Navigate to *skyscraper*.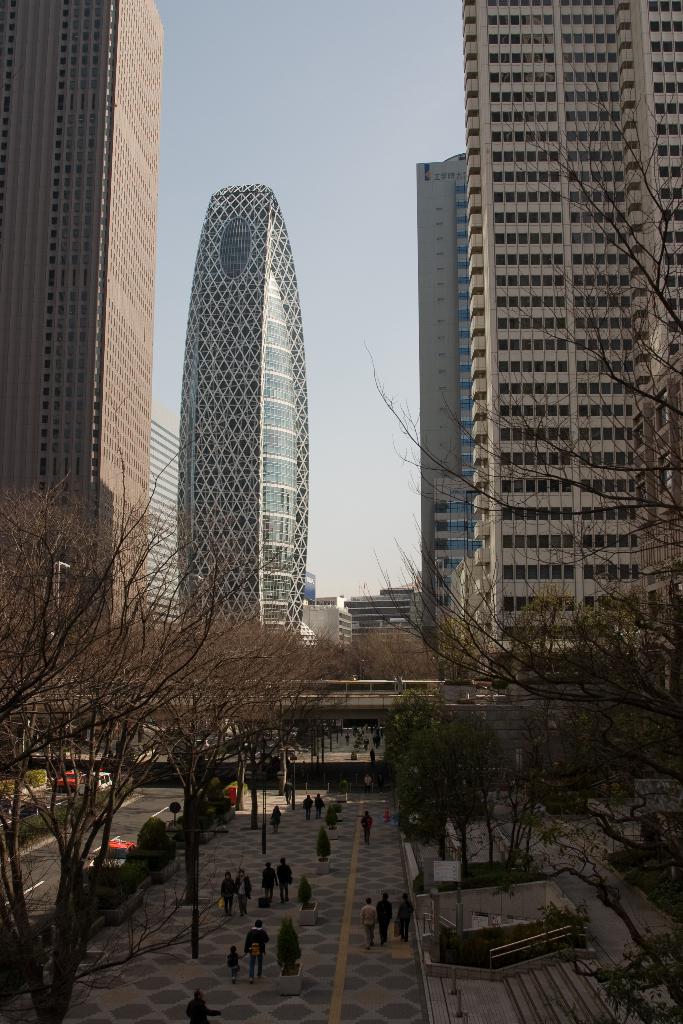
Navigation target: box(0, 0, 167, 696).
